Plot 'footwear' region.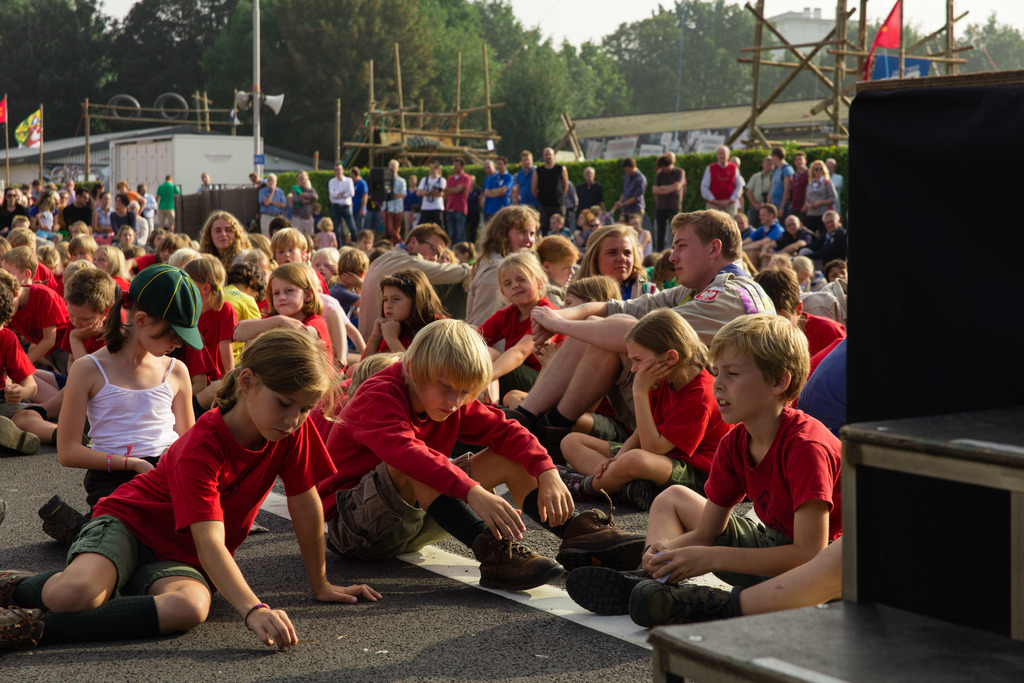
Plotted at (x1=558, y1=465, x2=588, y2=499).
